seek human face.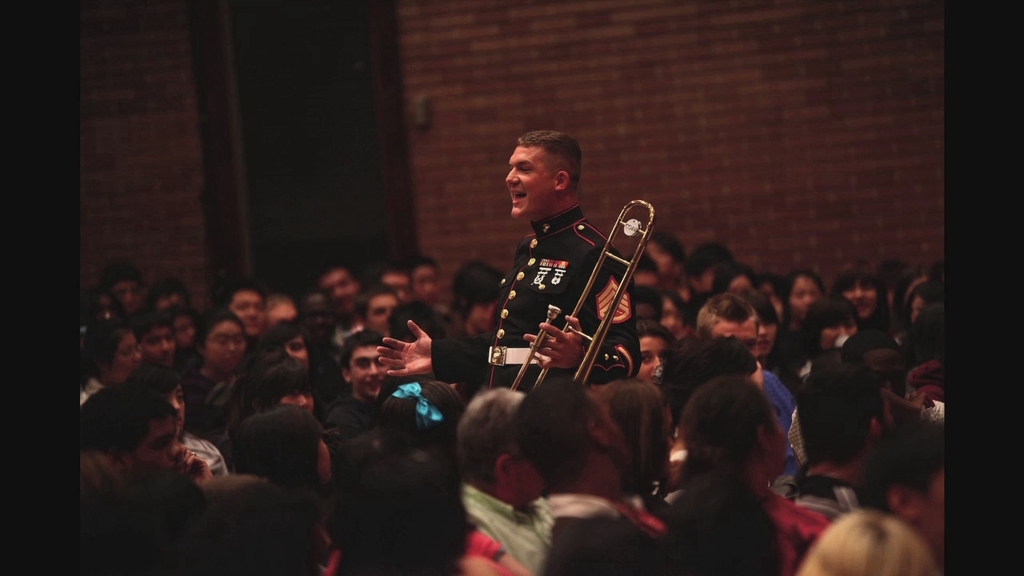
{"x1": 590, "y1": 394, "x2": 623, "y2": 462}.
